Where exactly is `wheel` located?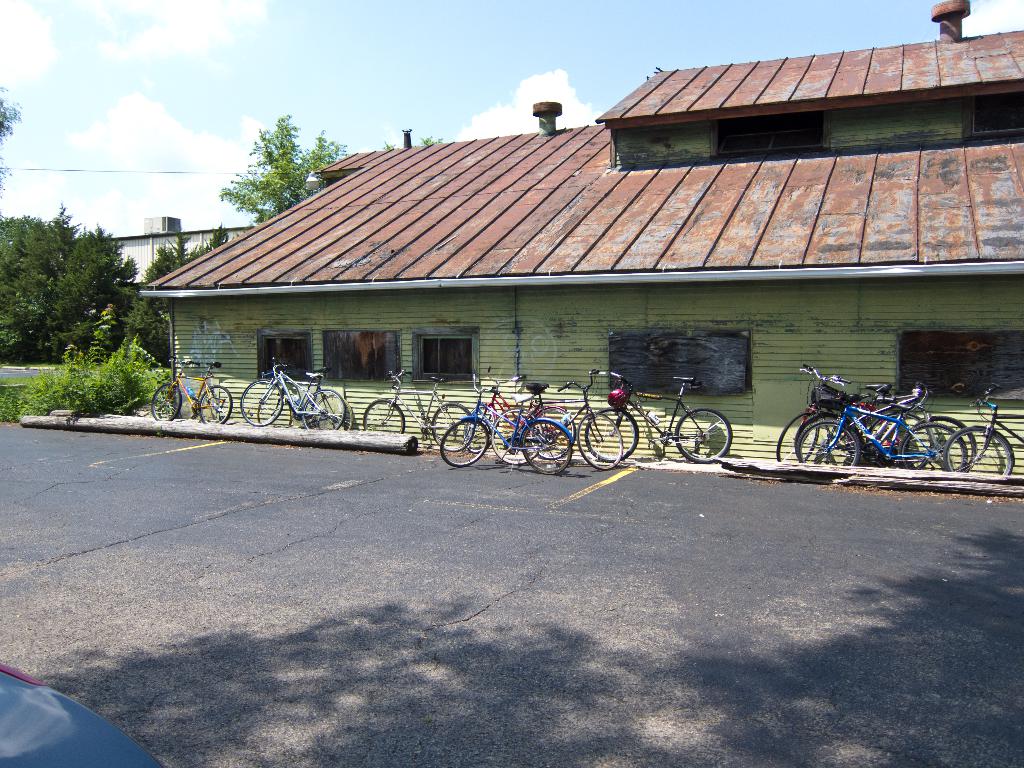
Its bounding box is box(318, 392, 361, 434).
